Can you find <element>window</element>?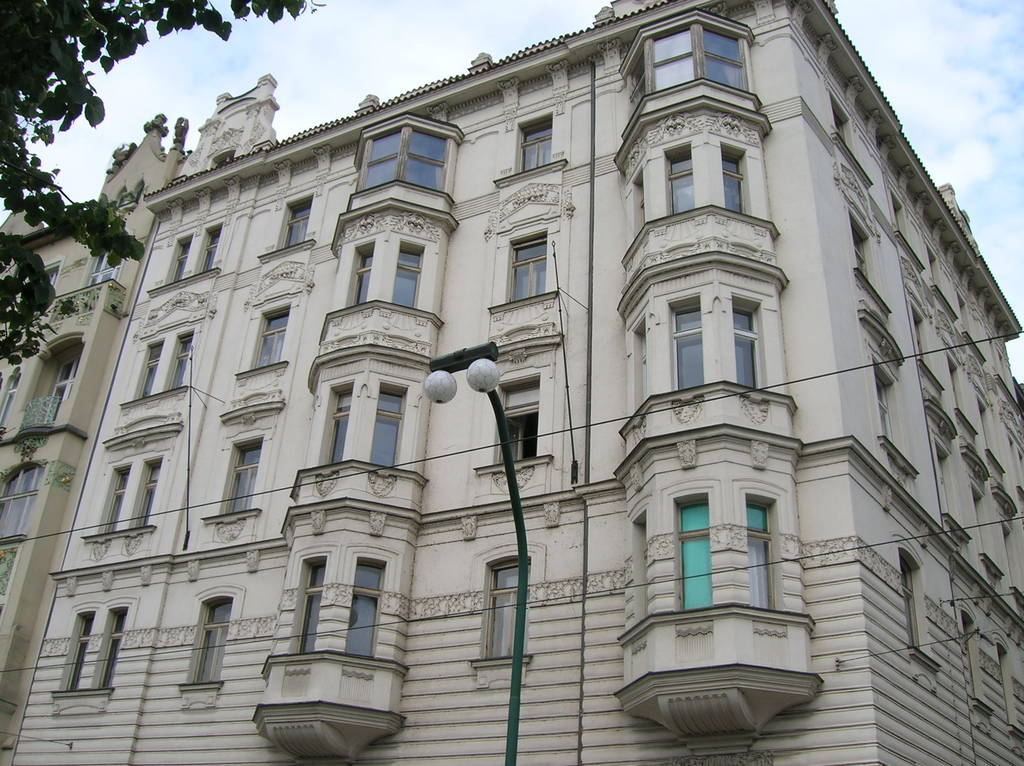
Yes, bounding box: (left=106, top=615, right=132, bottom=691).
